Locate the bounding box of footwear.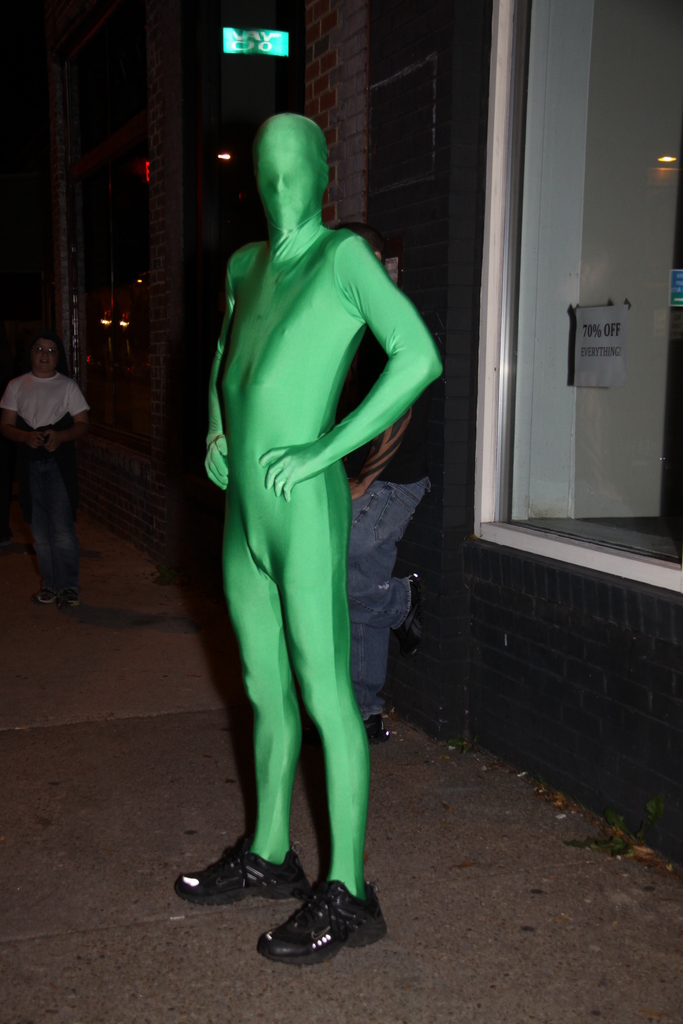
Bounding box: pyautogui.locateOnScreen(365, 710, 391, 746).
